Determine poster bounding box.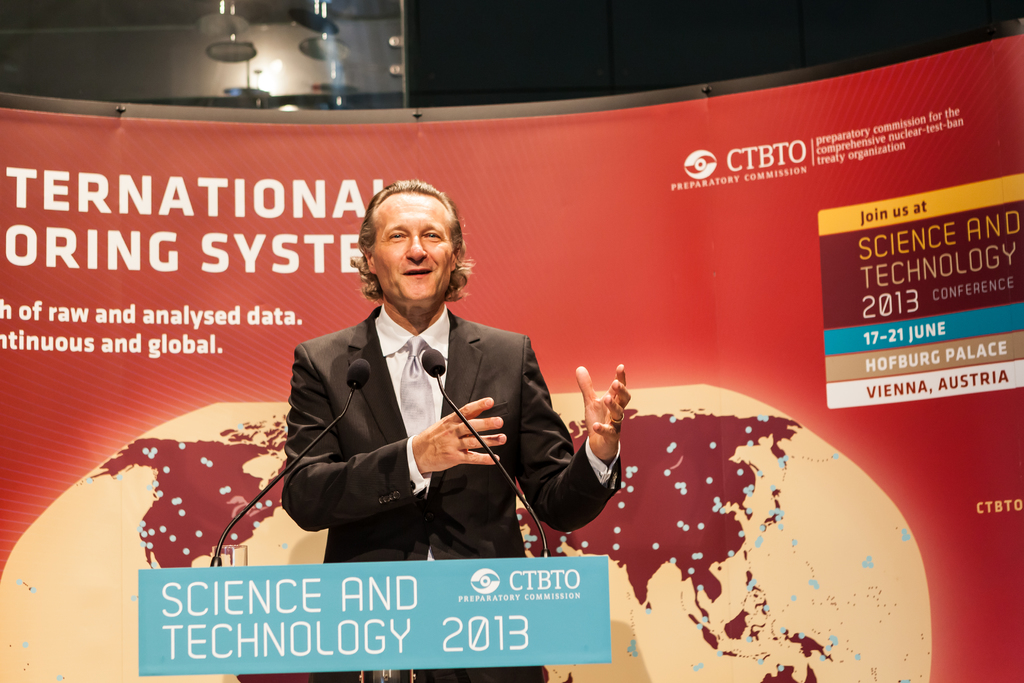
Determined: [x1=0, y1=33, x2=1023, y2=682].
